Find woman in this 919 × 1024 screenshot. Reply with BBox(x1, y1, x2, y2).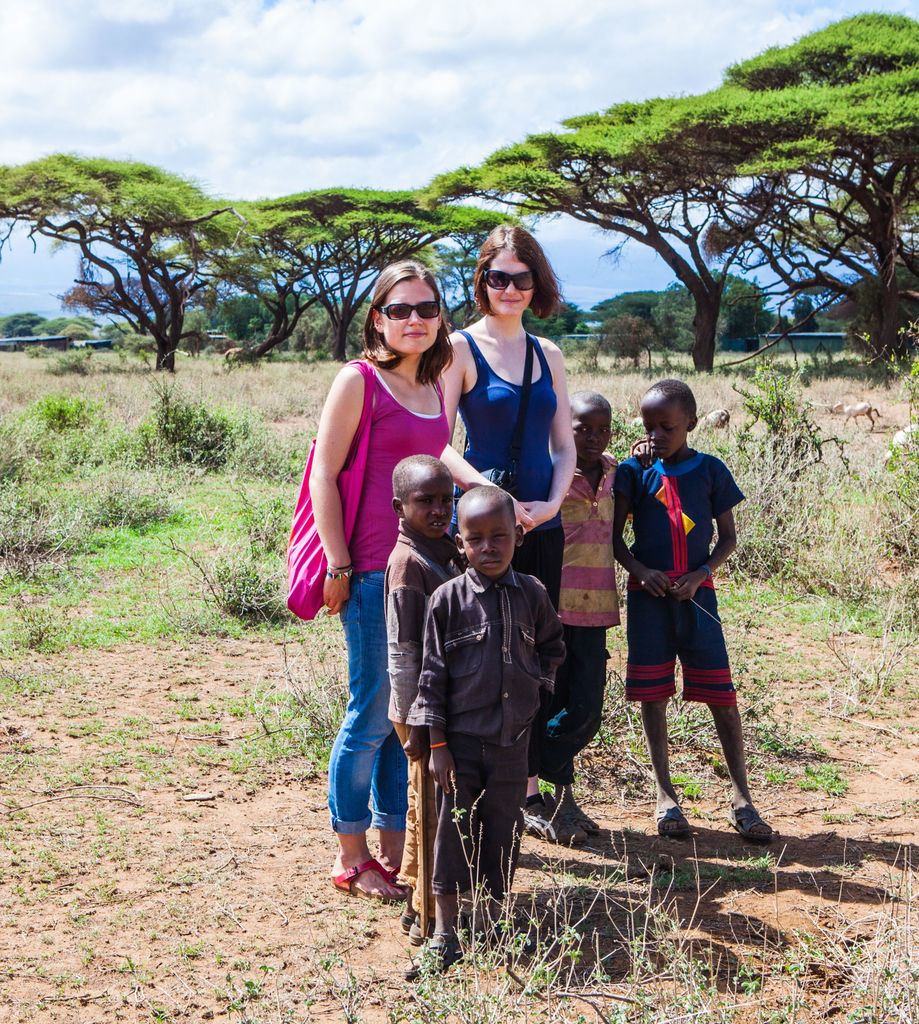
BBox(271, 264, 475, 932).
